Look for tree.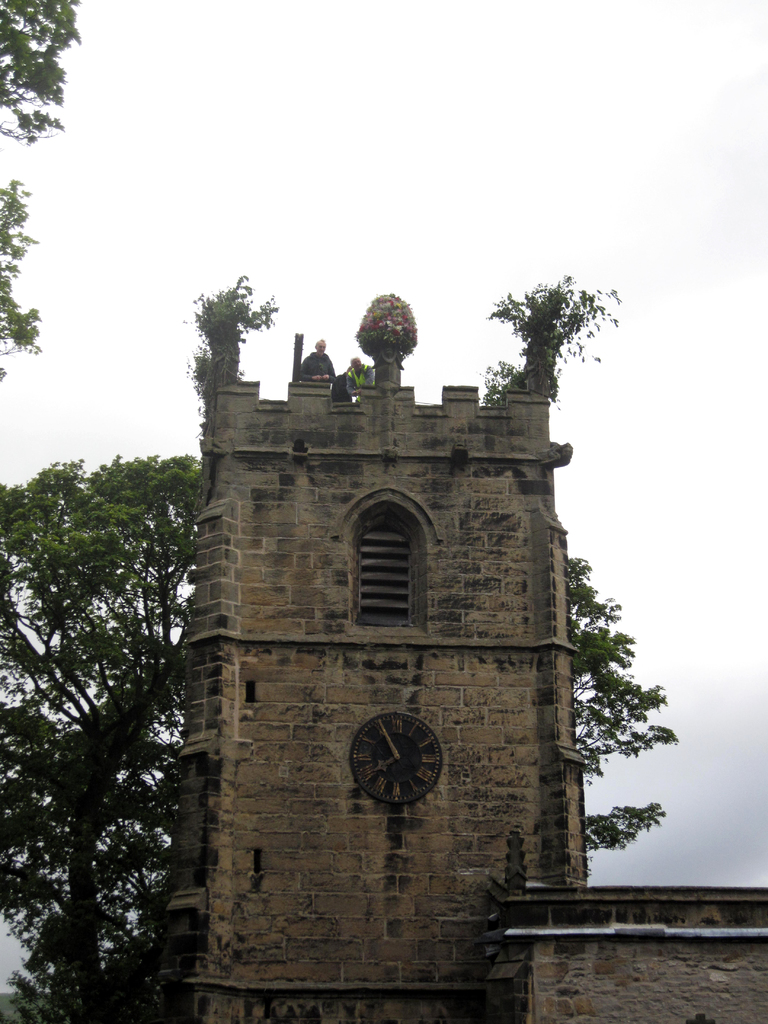
Found: pyautogui.locateOnScreen(0, 348, 680, 1023).
